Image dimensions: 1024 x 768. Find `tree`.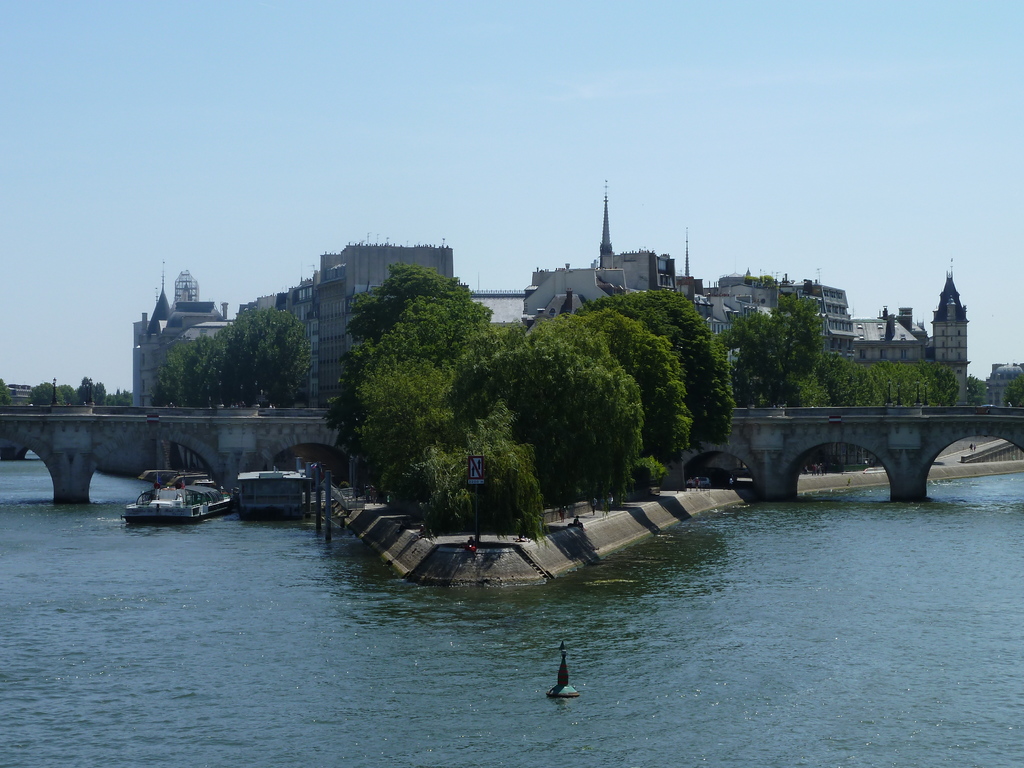
BBox(614, 290, 748, 456).
